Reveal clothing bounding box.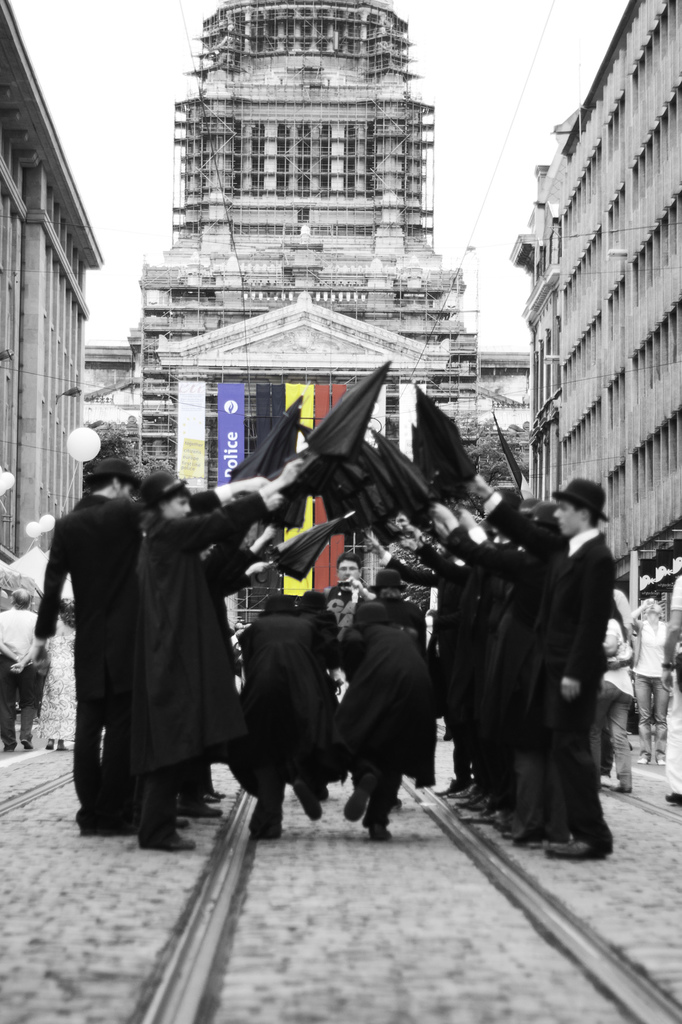
Revealed: pyautogui.locateOnScreen(333, 582, 449, 836).
